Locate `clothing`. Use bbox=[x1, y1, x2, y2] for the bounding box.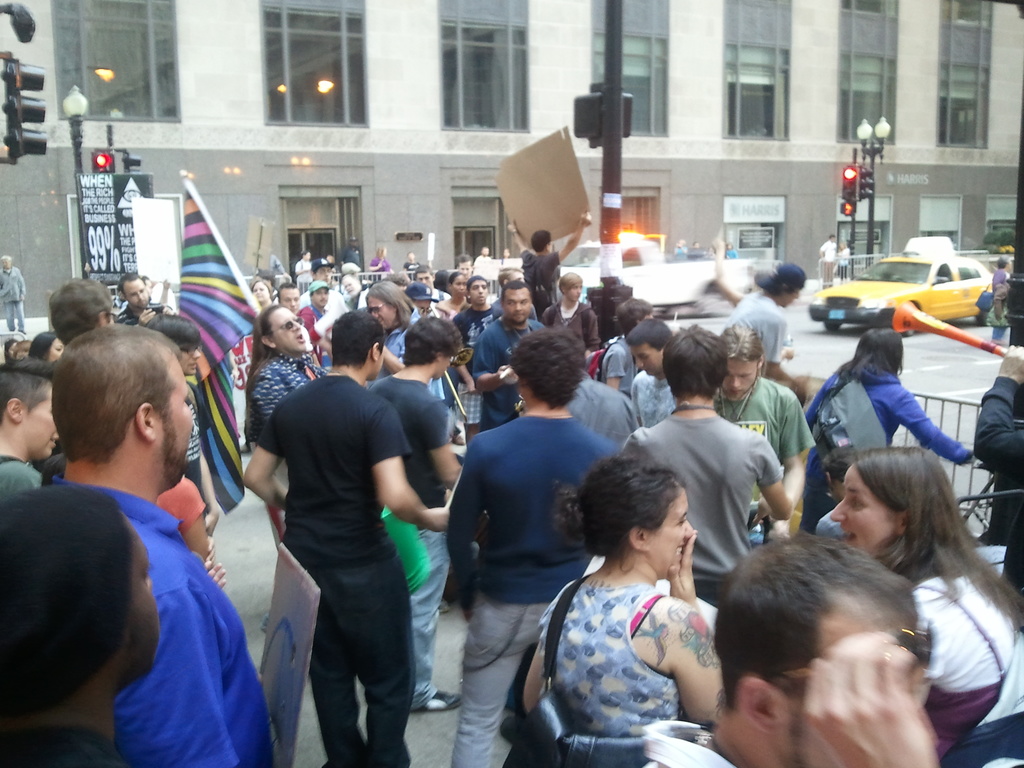
bbox=[307, 285, 339, 321].
